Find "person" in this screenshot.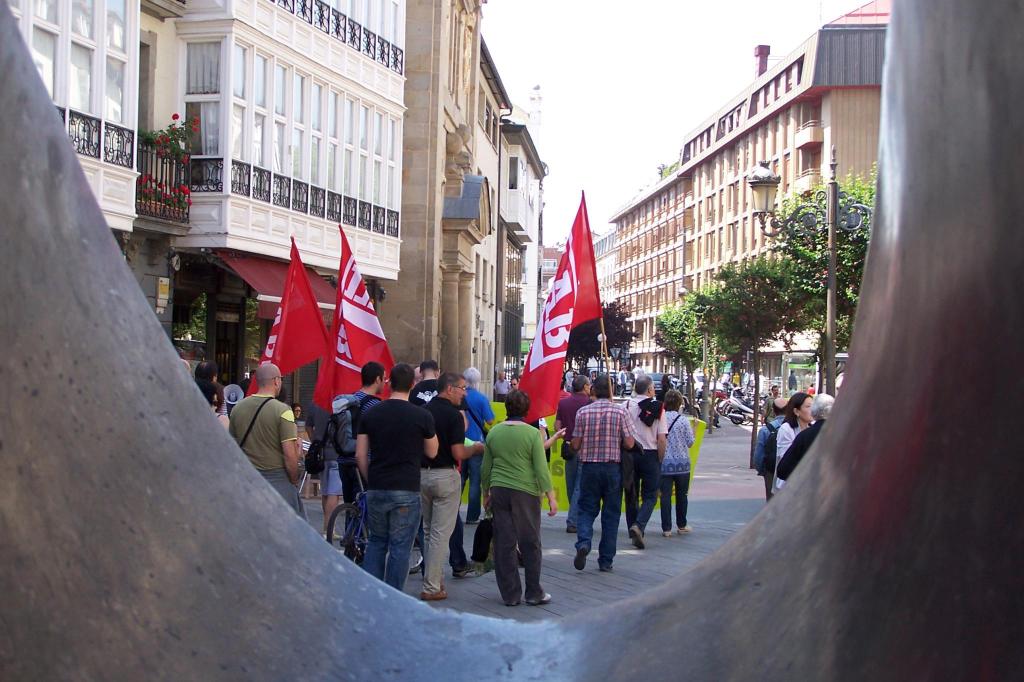
The bounding box for "person" is detection(479, 387, 556, 607).
